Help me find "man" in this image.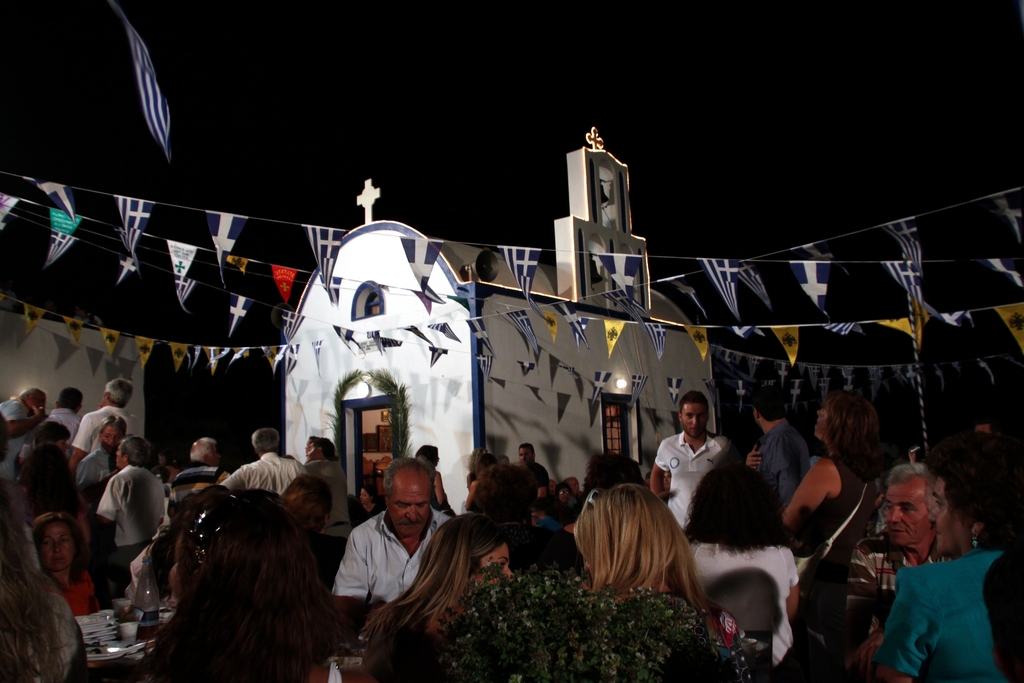
Found it: (219,426,304,498).
